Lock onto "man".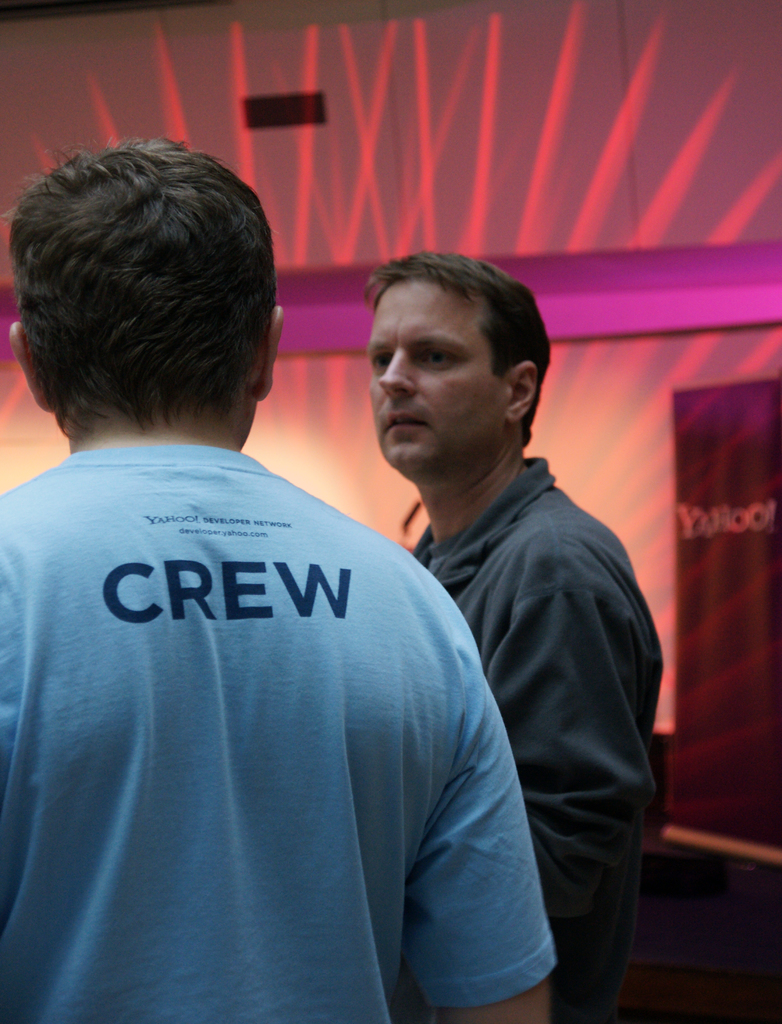
Locked: x1=360, y1=216, x2=691, y2=1023.
